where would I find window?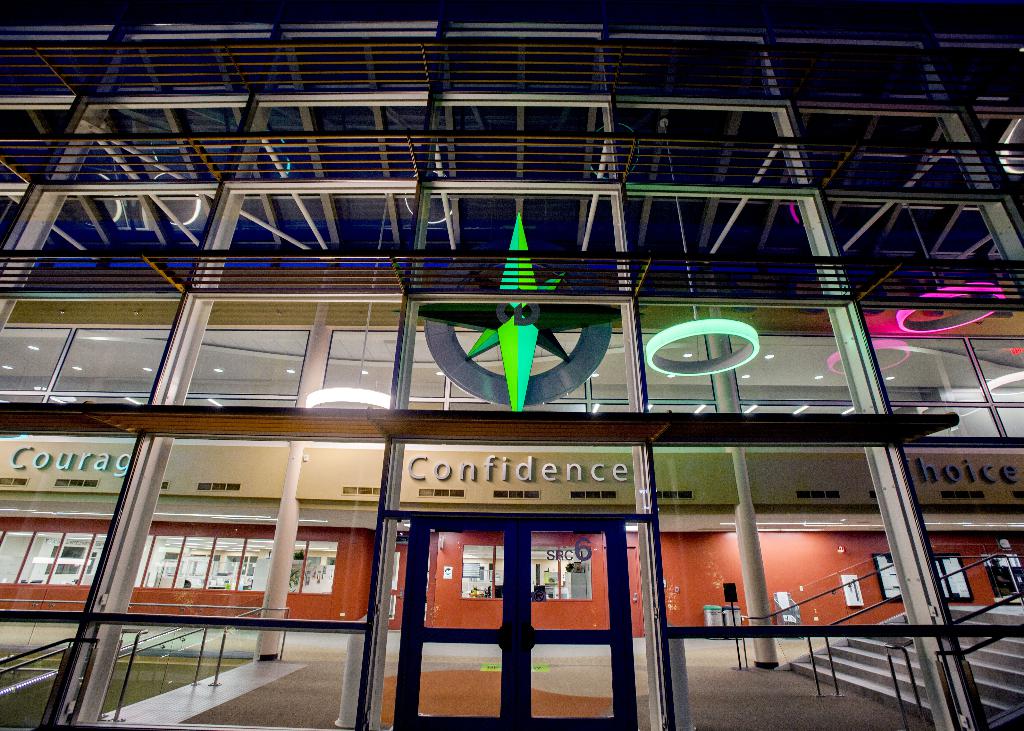
At {"x1": 528, "y1": 545, "x2": 594, "y2": 603}.
